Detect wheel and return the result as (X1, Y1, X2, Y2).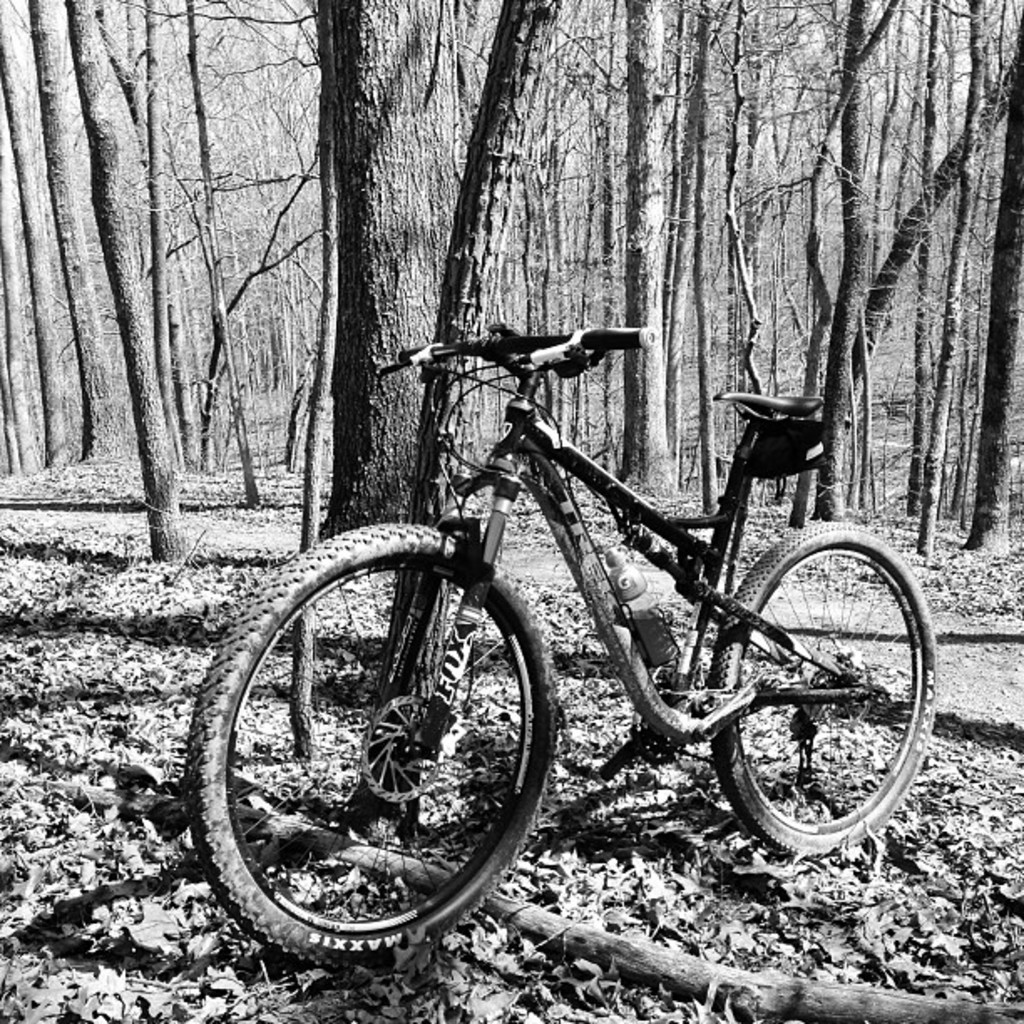
(186, 522, 562, 967).
